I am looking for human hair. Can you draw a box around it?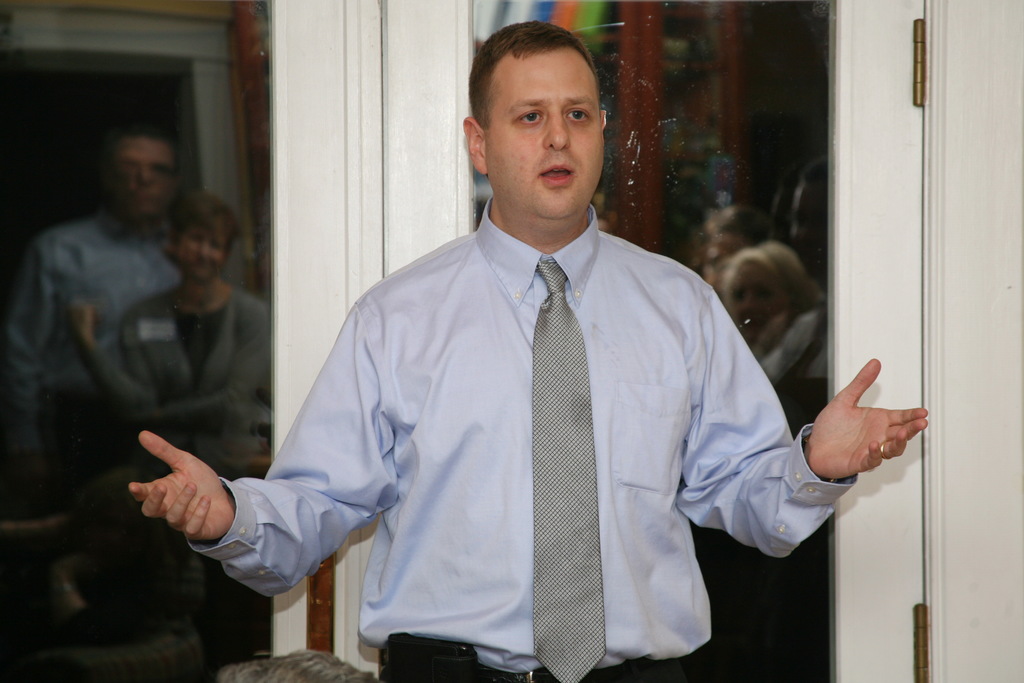
Sure, the bounding box is [796,154,833,187].
